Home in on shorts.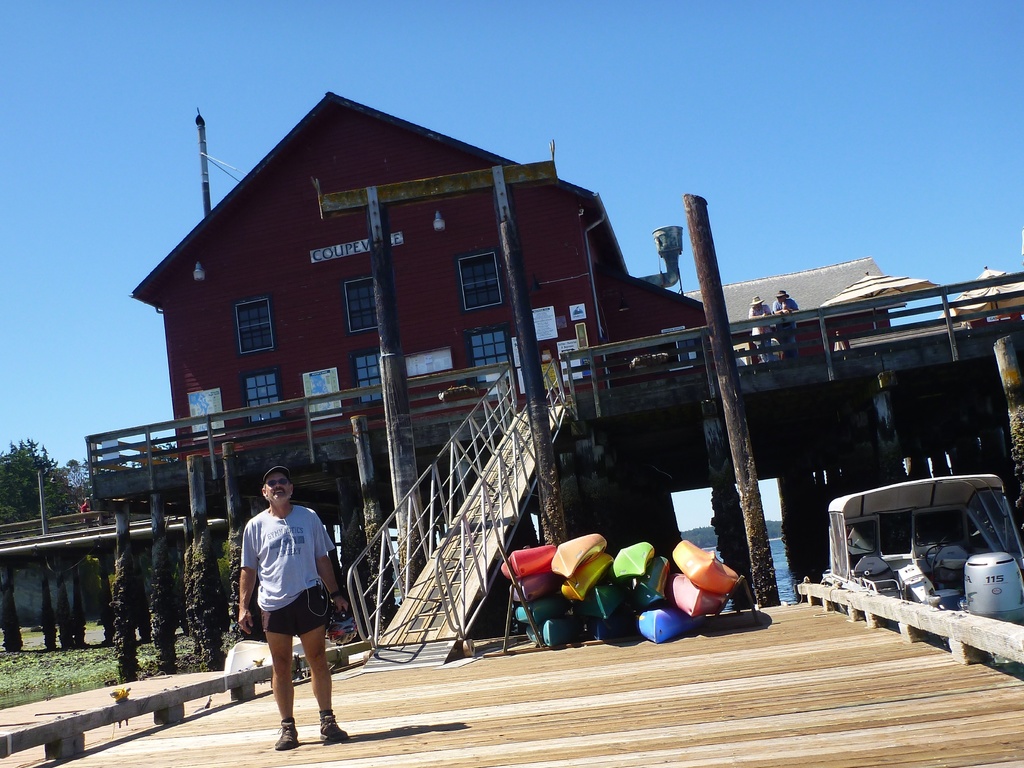
Homed in at [778,336,799,355].
